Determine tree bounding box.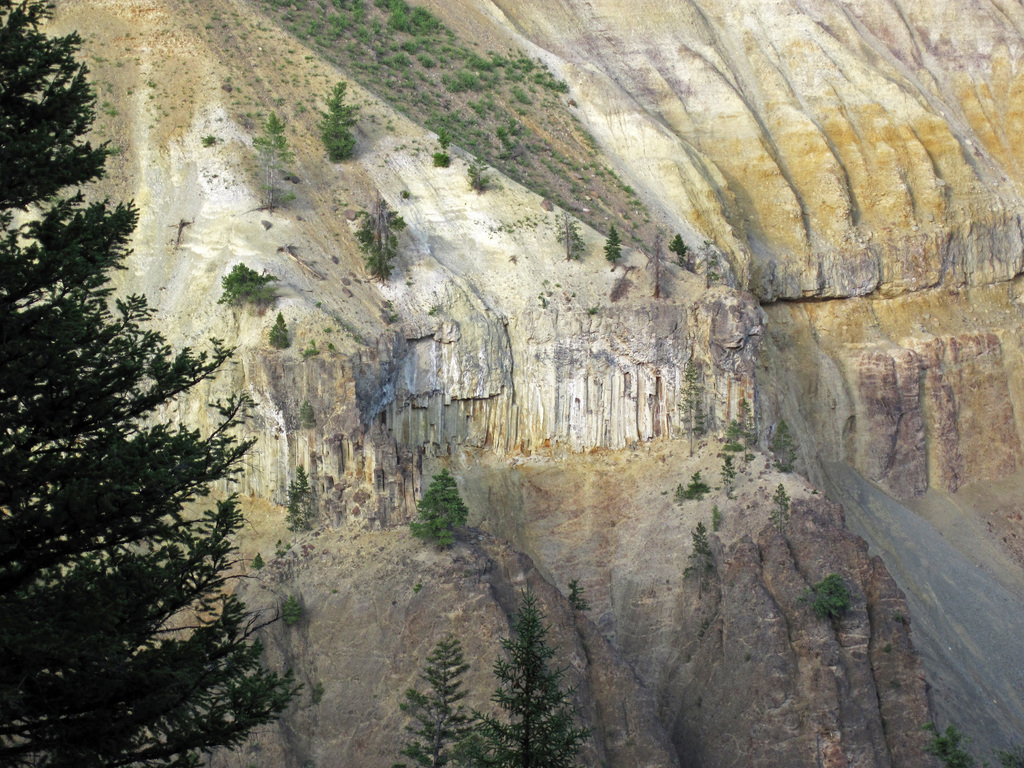
Determined: (803,572,867,622).
